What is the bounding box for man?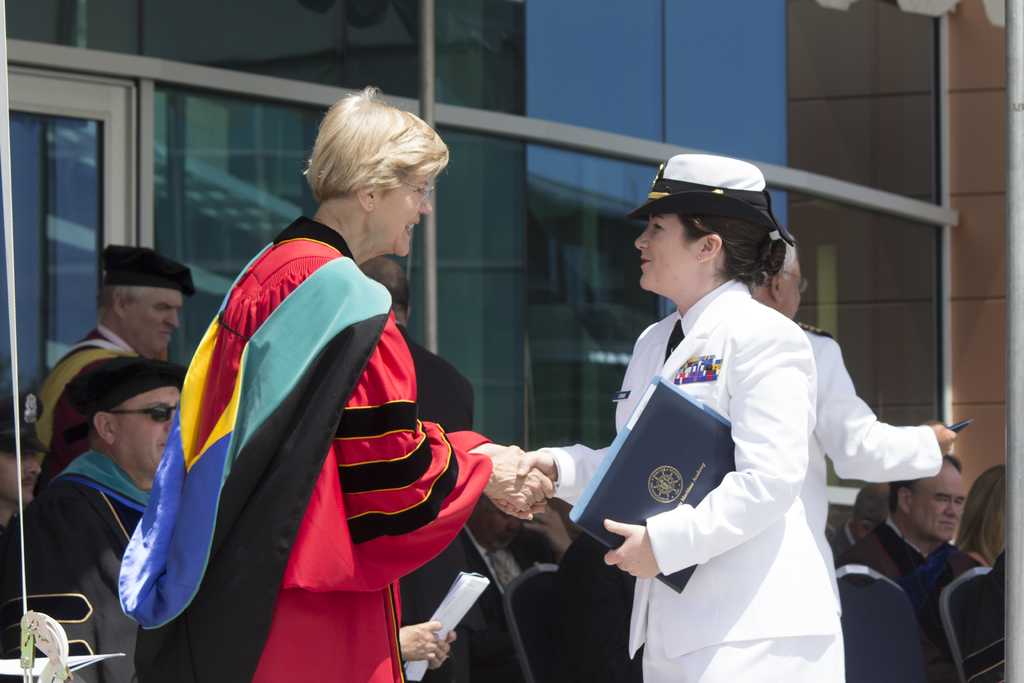
left=19, top=340, right=192, bottom=657.
